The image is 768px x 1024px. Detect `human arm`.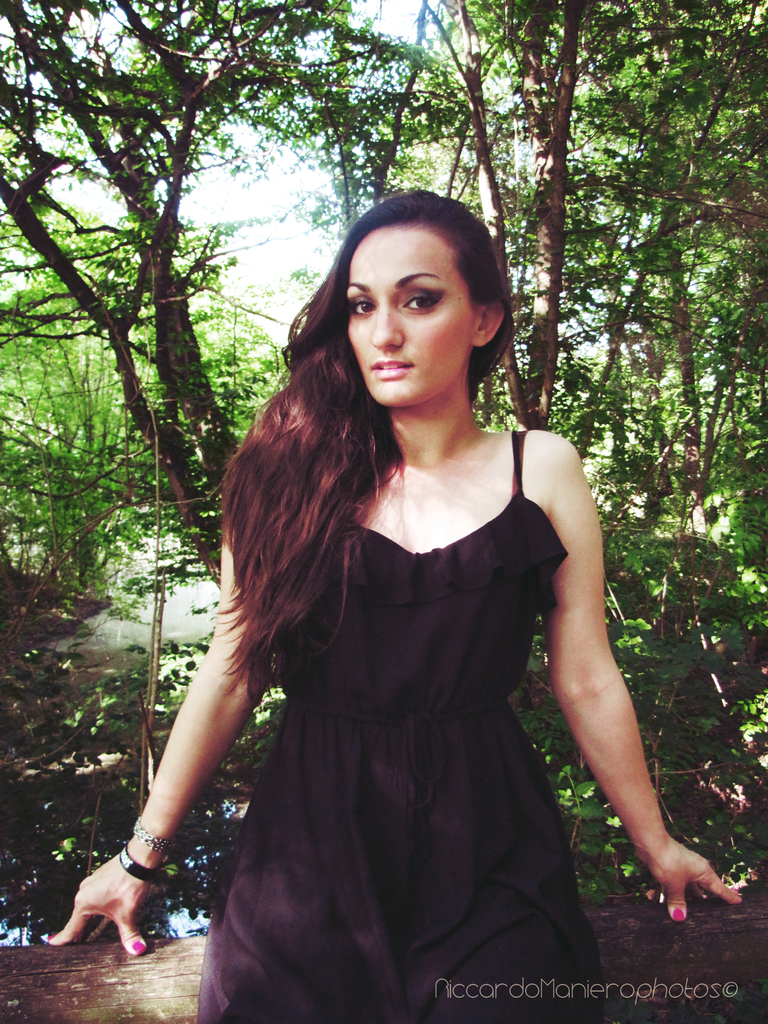
Detection: [left=35, top=534, right=271, bottom=957].
